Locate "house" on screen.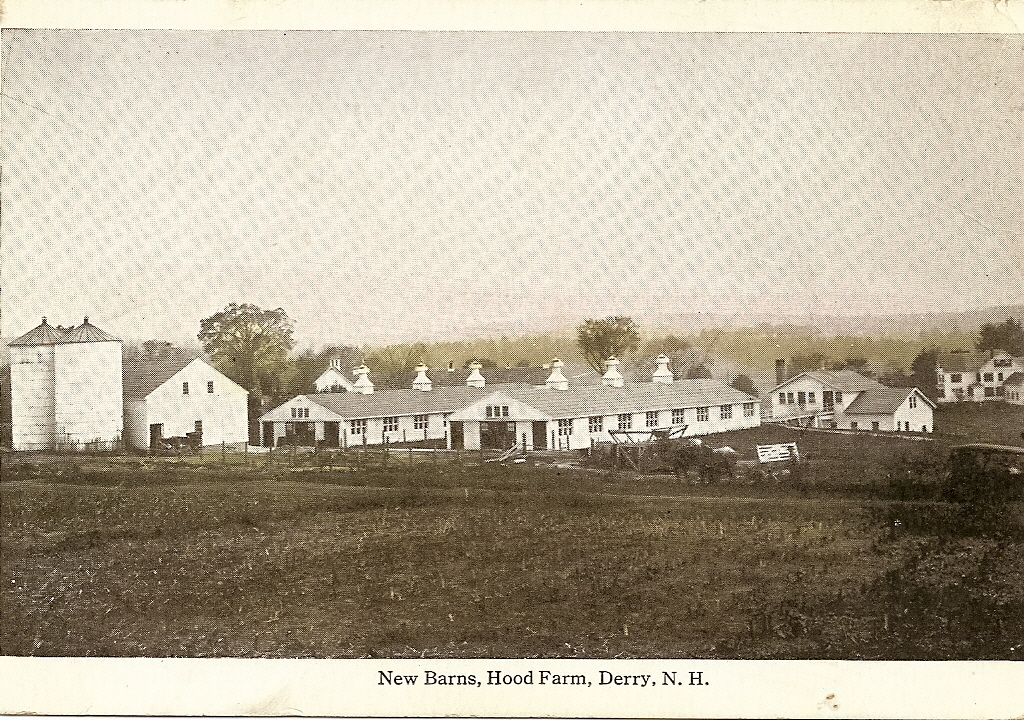
On screen at x1=125 y1=351 x2=243 y2=450.
